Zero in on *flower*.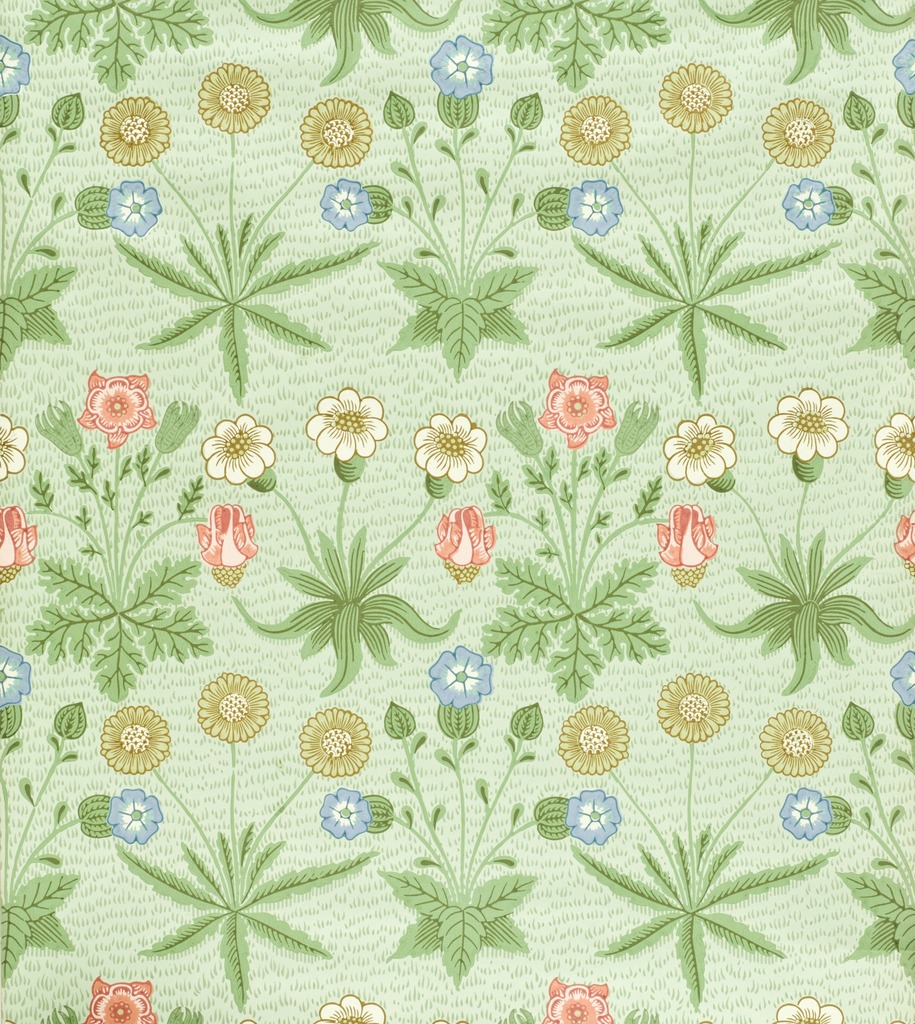
Zeroed in: box(298, 706, 376, 781).
